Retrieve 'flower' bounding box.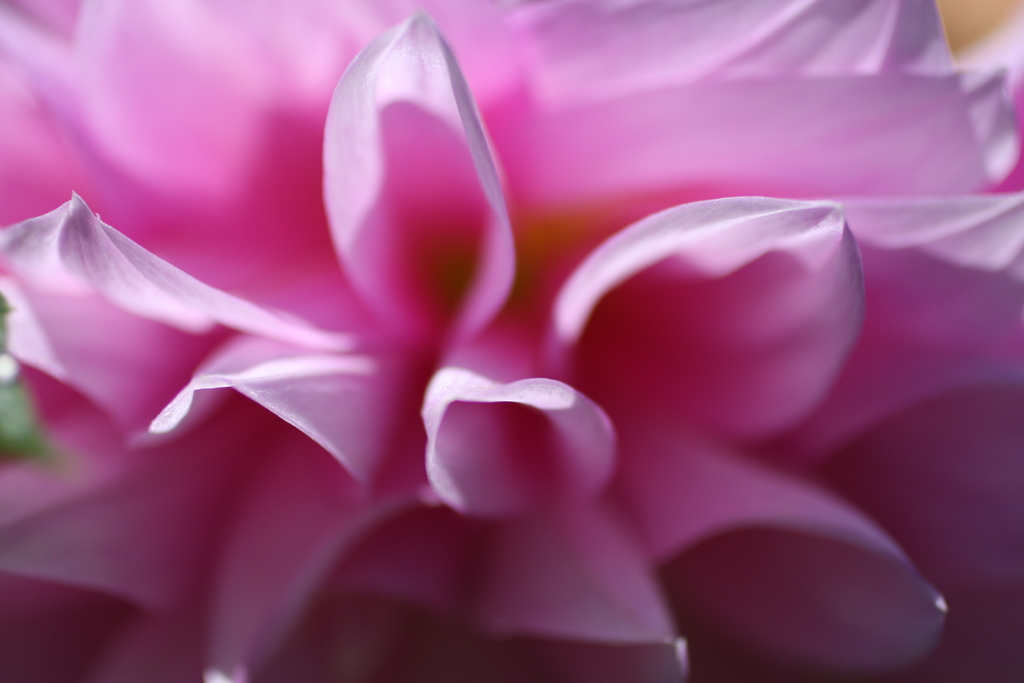
Bounding box: crop(0, 0, 1023, 682).
